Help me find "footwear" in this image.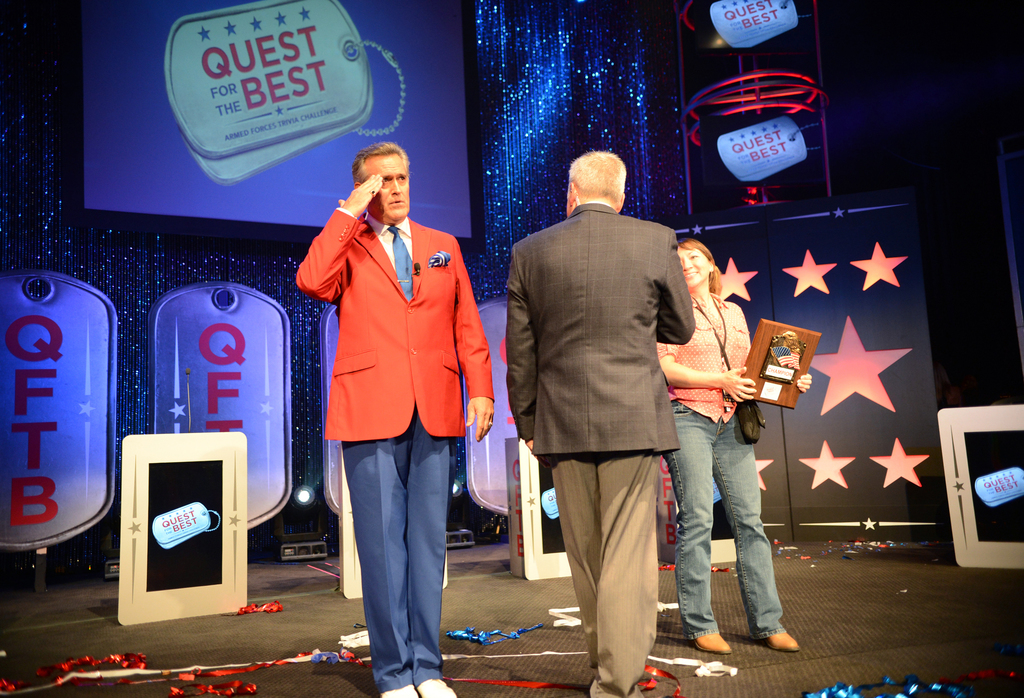
Found it: 692,628,735,654.
